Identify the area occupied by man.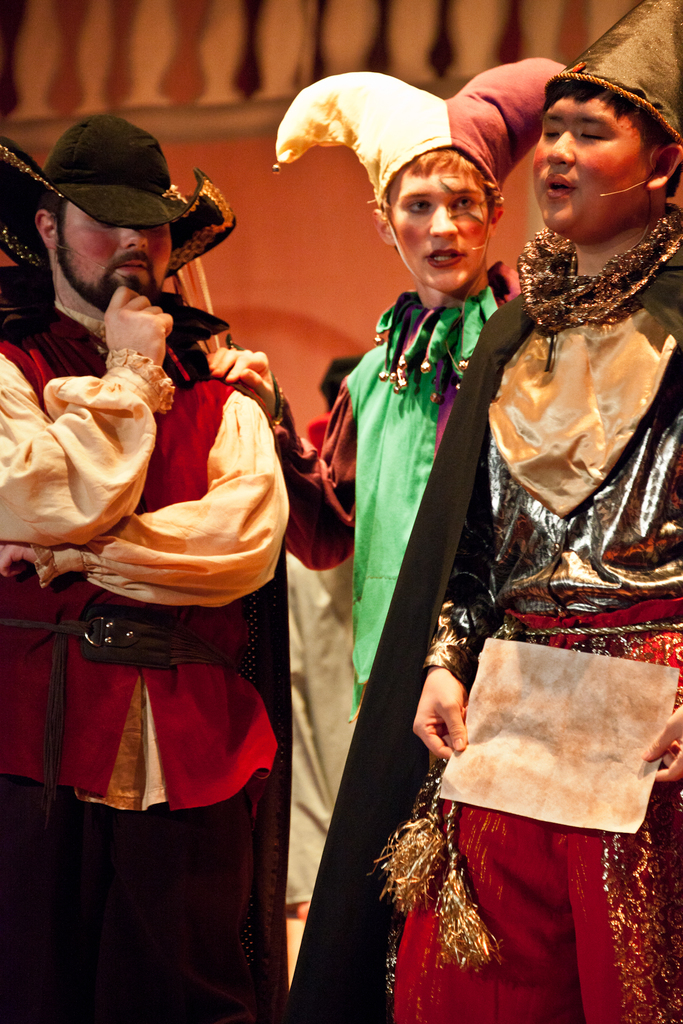
Area: 286, 0, 682, 1023.
